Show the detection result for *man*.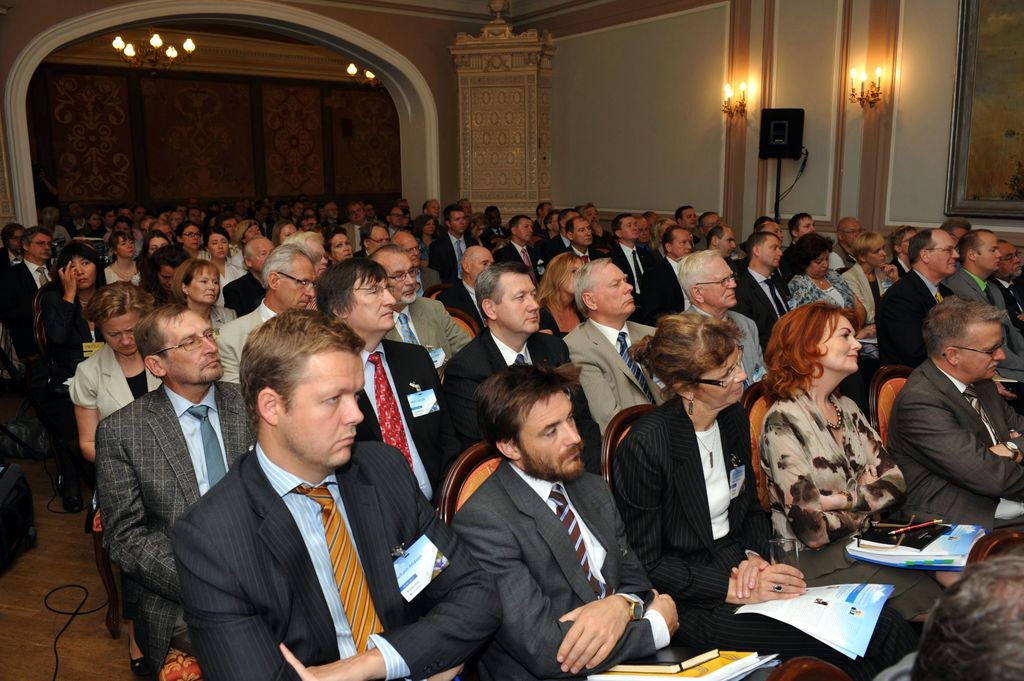
x1=457, y1=364, x2=691, y2=680.
